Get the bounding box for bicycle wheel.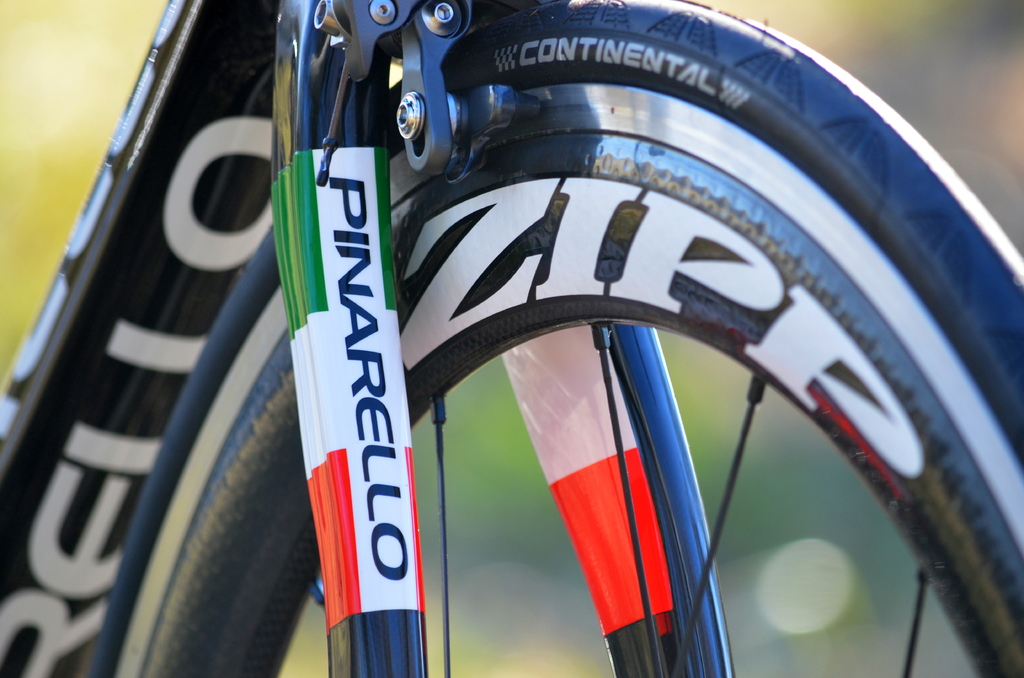
l=40, t=1, r=1018, b=677.
